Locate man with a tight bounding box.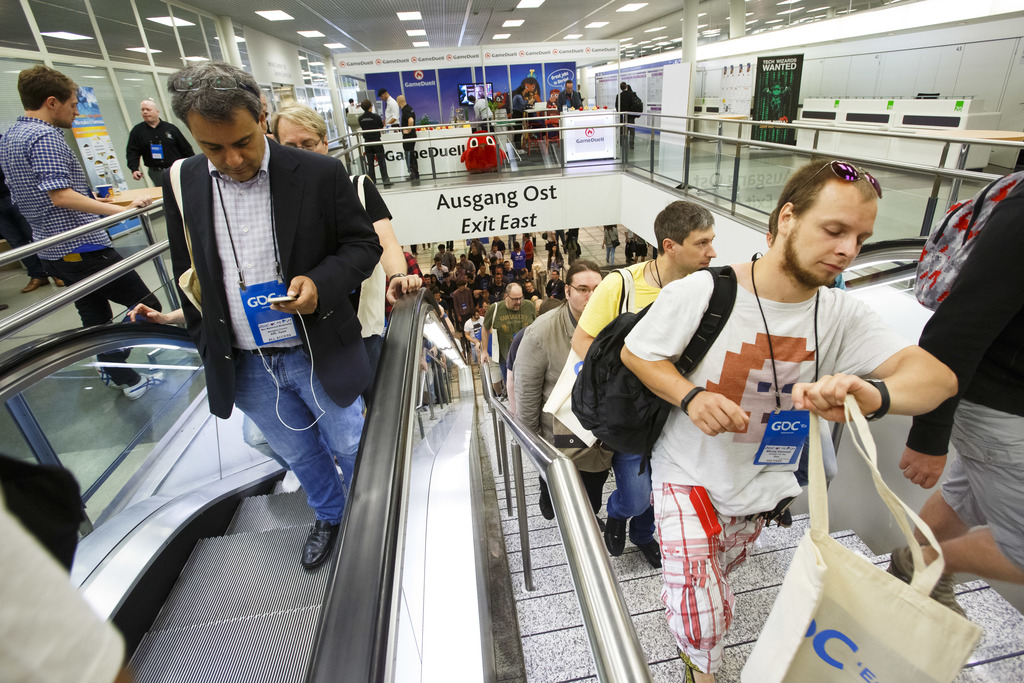
Rect(118, 98, 189, 206).
